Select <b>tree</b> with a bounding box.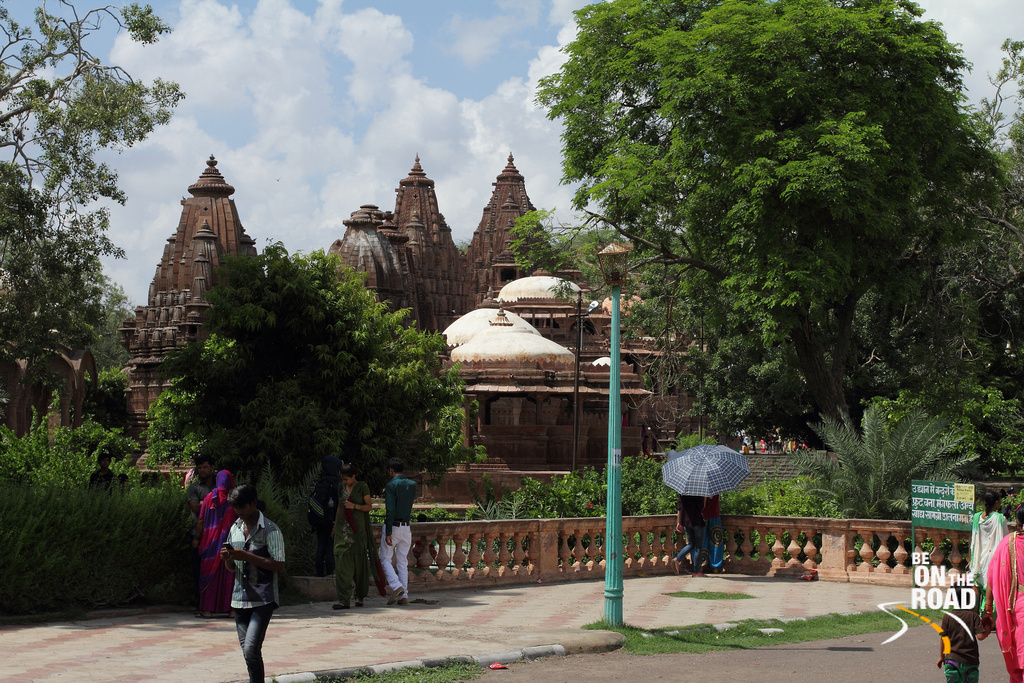
152/242/462/573.
